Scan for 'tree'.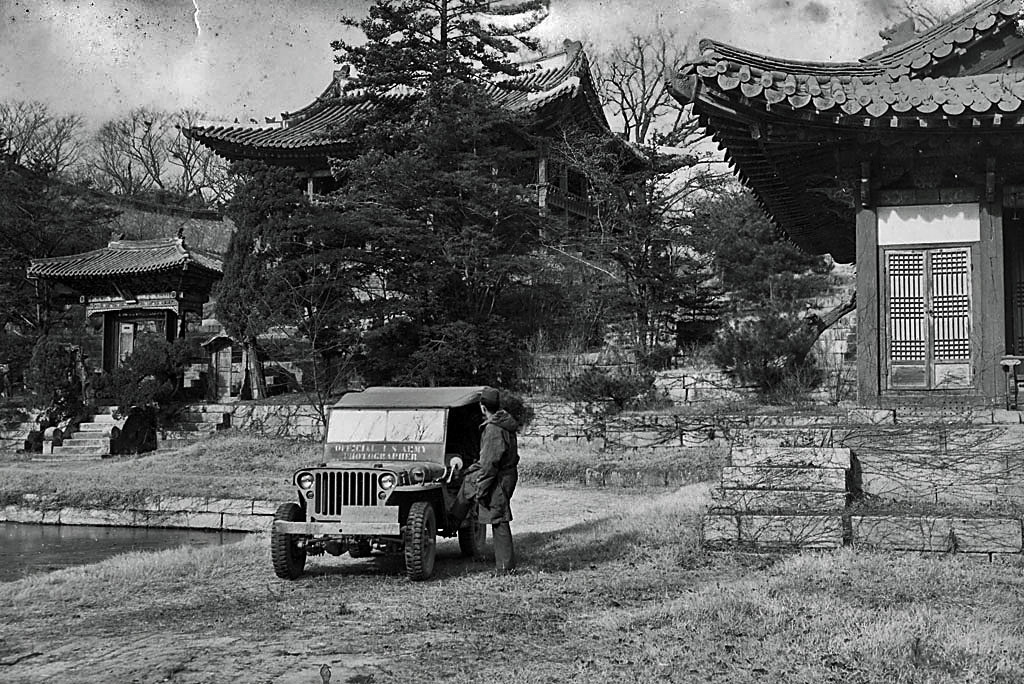
Scan result: 0, 99, 81, 179.
